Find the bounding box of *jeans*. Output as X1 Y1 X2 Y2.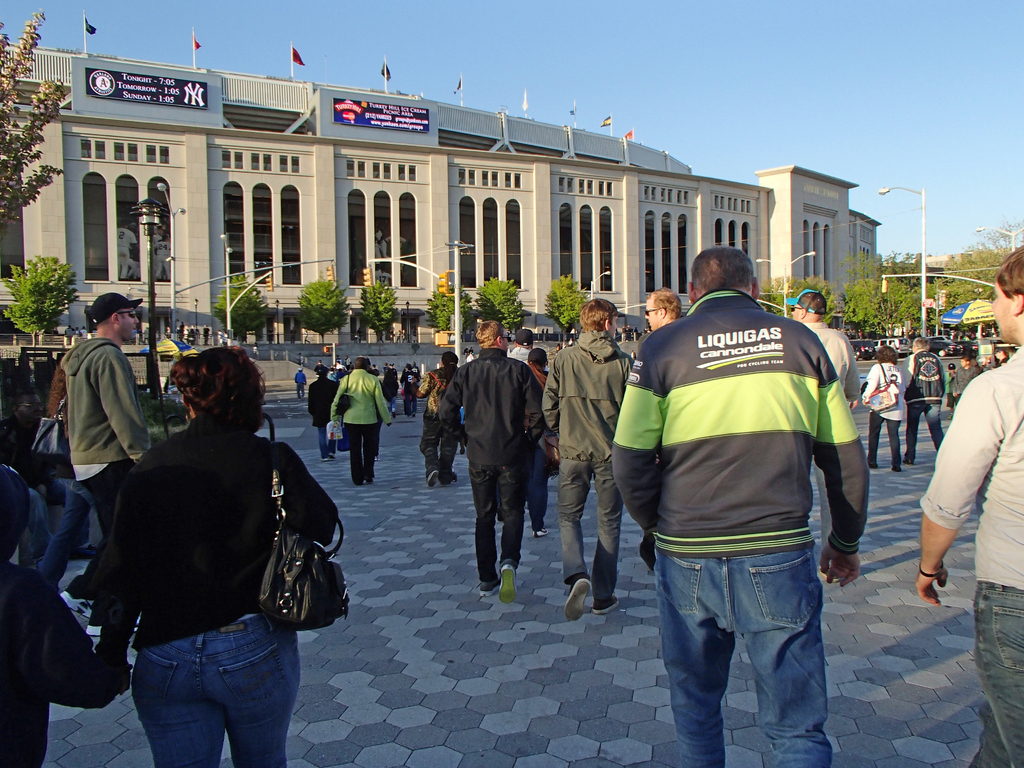
652 555 838 767.
